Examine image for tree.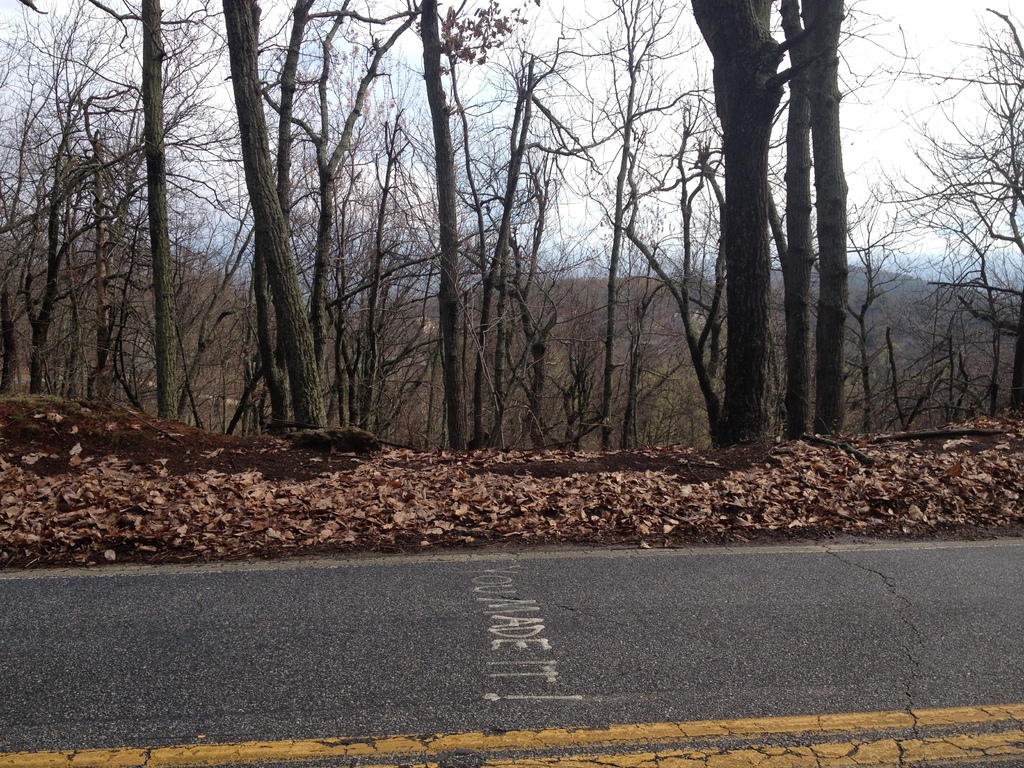
Examination result: 420/0/468/454.
